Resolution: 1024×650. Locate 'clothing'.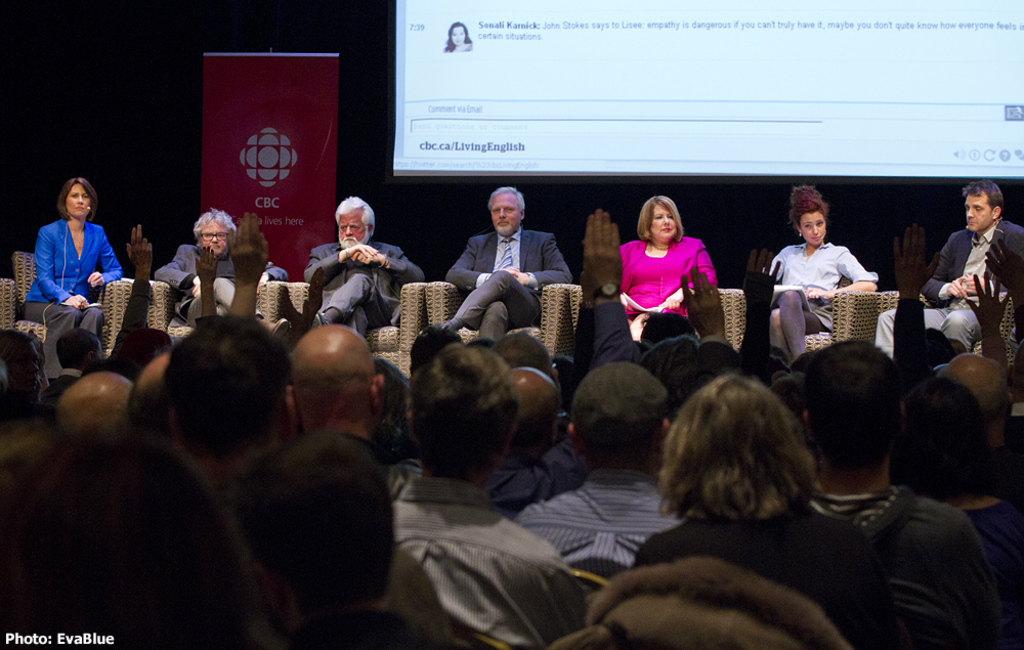
14 211 125 388.
